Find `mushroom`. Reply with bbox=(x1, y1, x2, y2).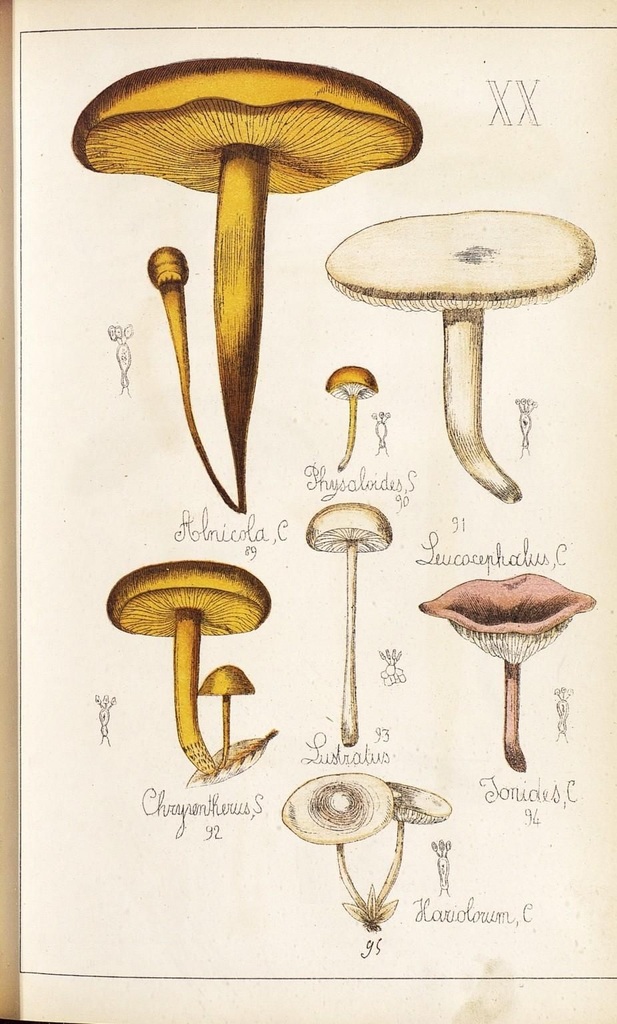
bbox=(374, 779, 452, 916).
